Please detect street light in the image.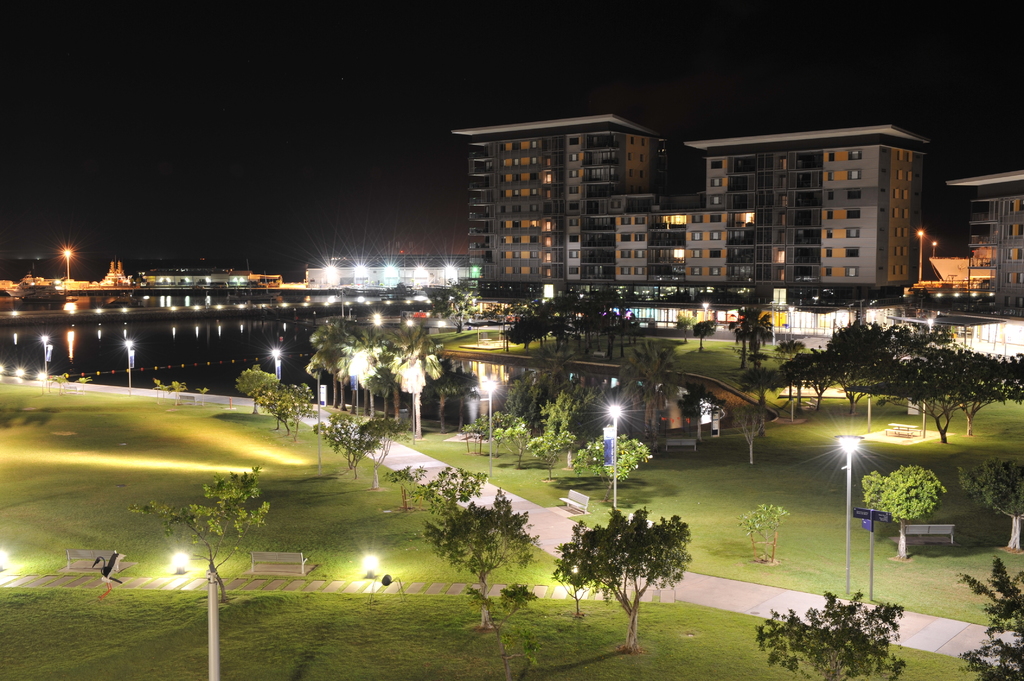
<bbox>598, 398, 621, 511</bbox>.
